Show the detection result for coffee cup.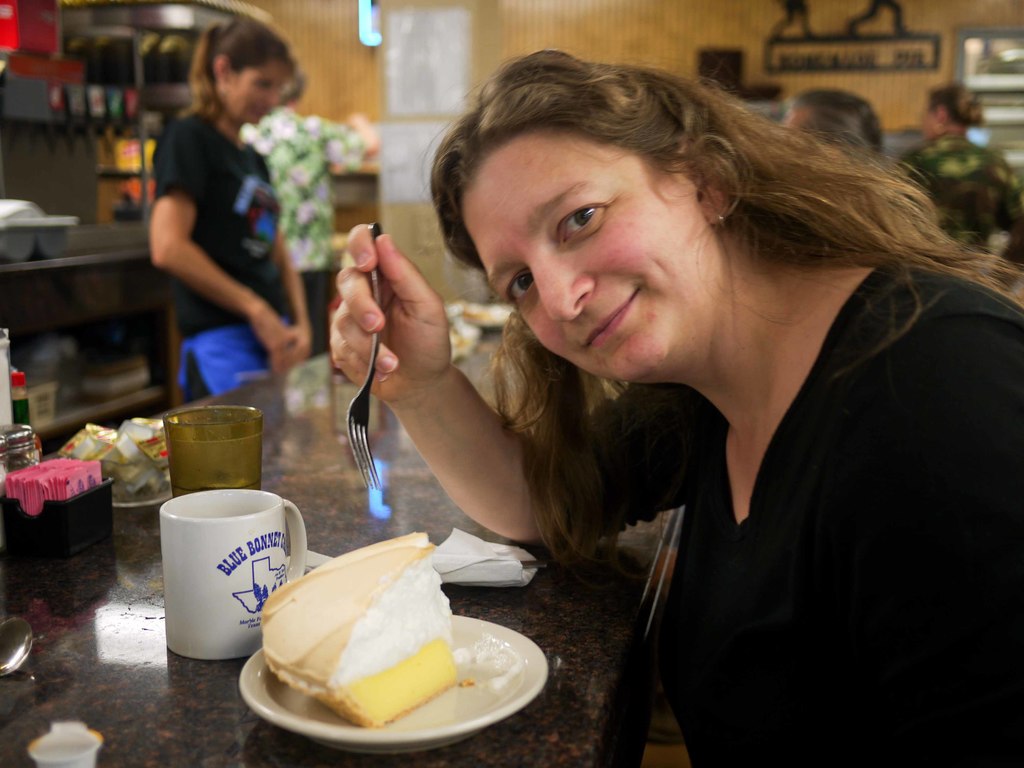
160, 488, 310, 660.
